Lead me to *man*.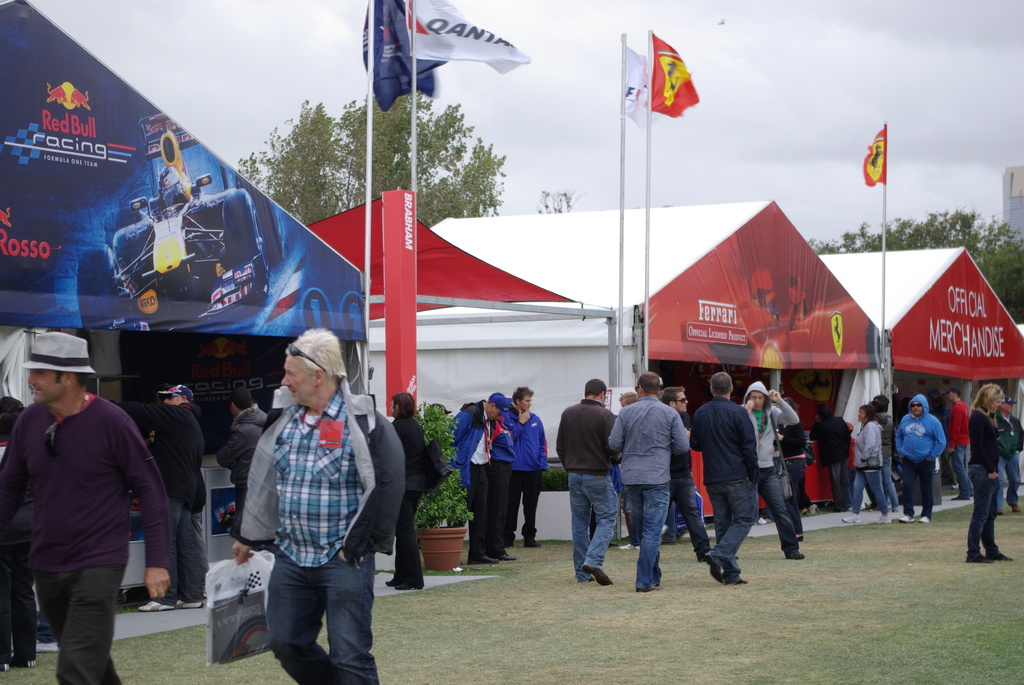
Lead to box(687, 362, 755, 588).
